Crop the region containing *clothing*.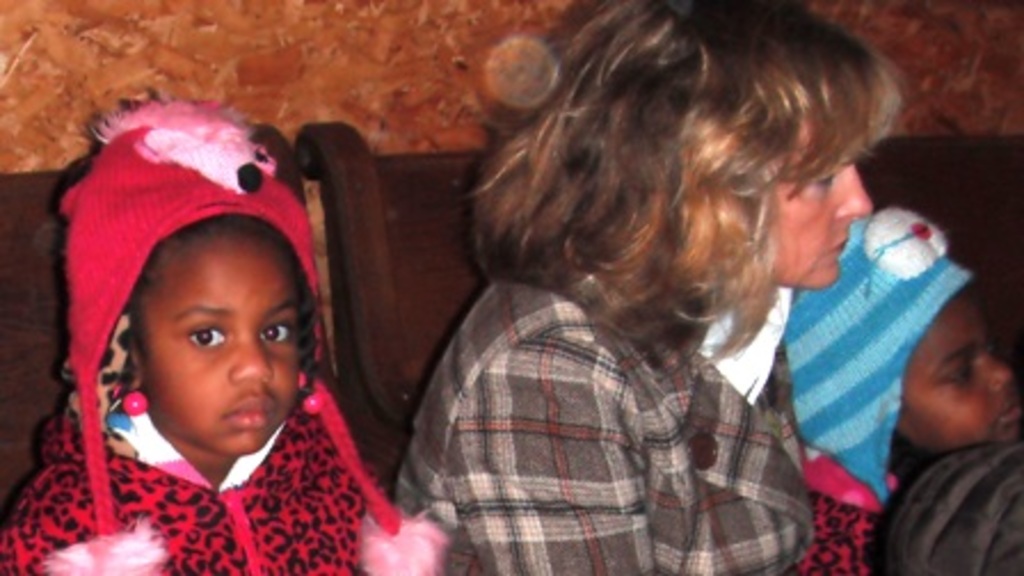
Crop region: [382,263,811,574].
